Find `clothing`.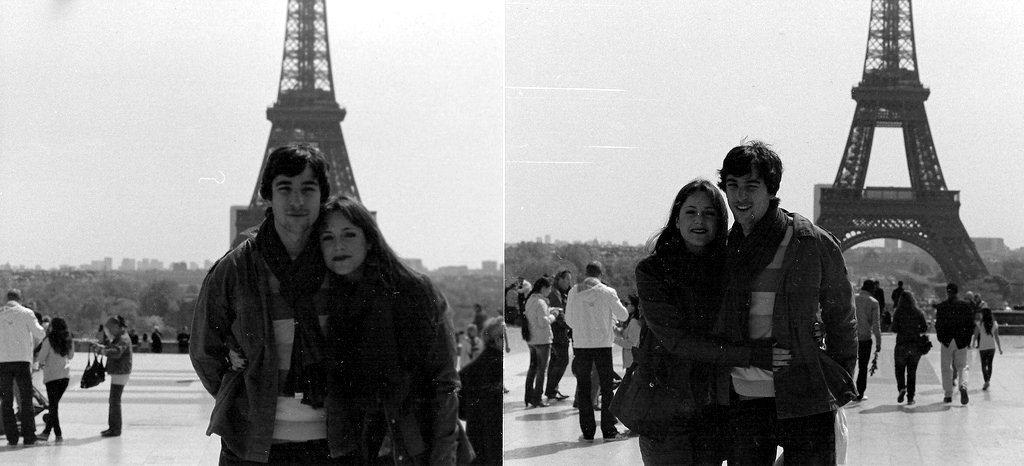
184, 157, 350, 460.
